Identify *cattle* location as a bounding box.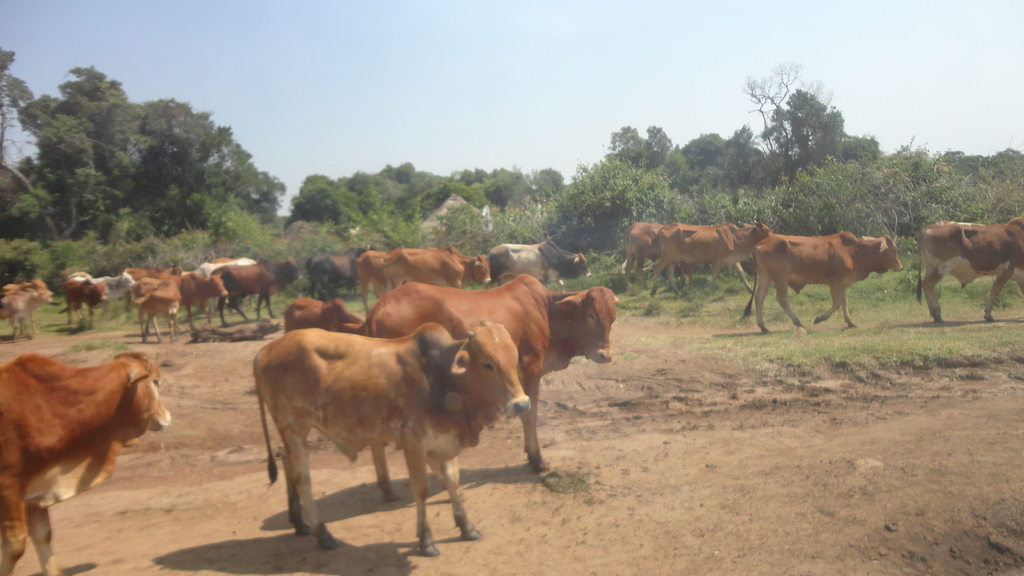
280,301,369,333.
